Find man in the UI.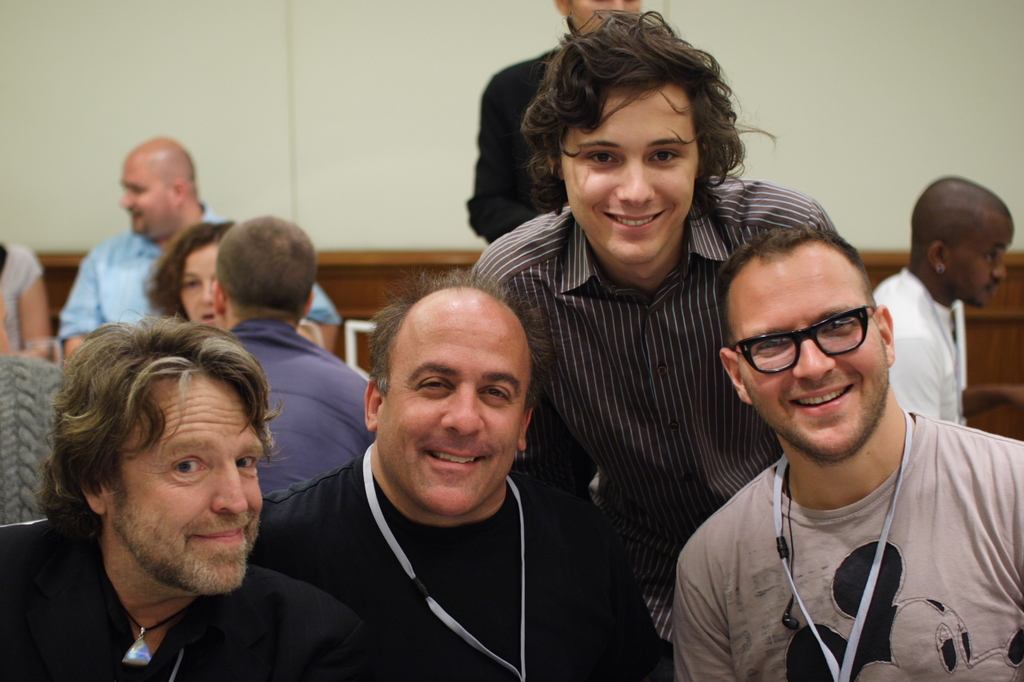
UI element at <bbox>54, 136, 356, 359</bbox>.
